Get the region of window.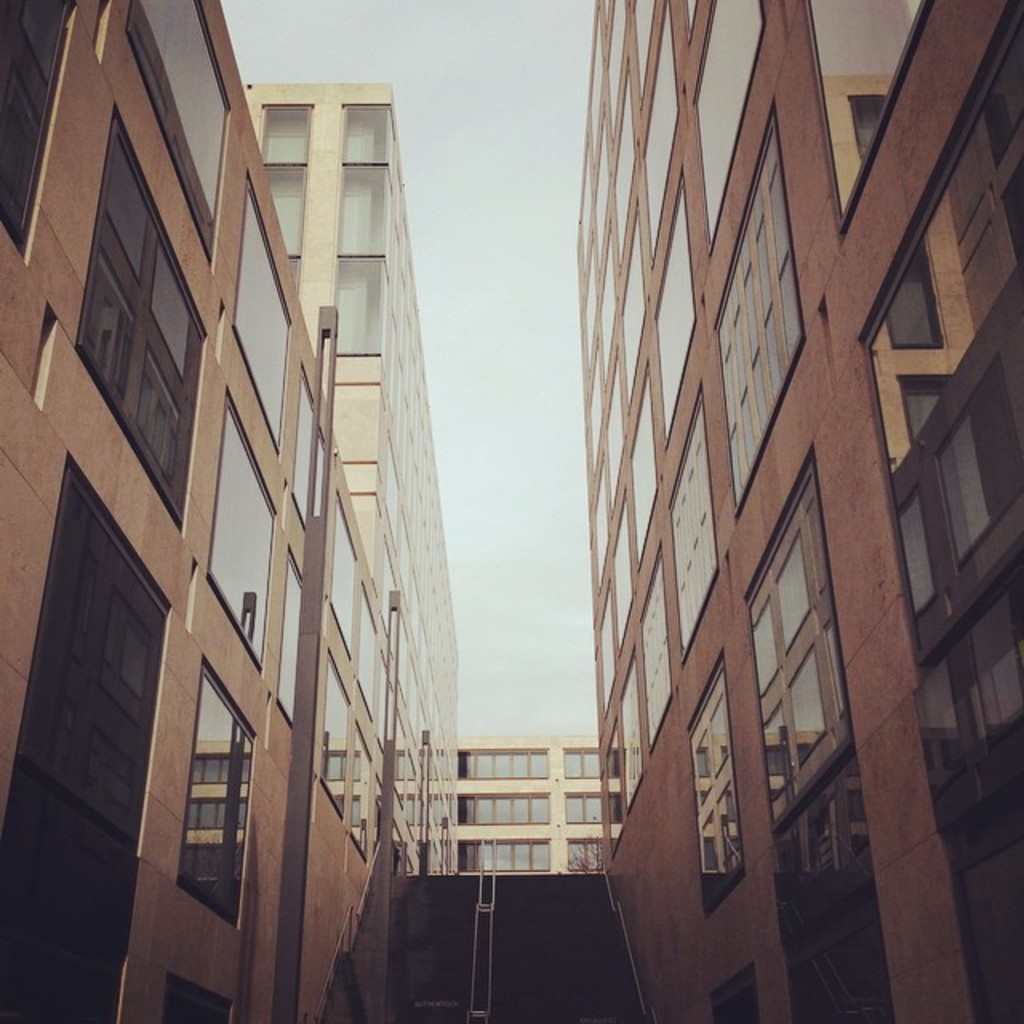
box=[341, 718, 368, 853].
